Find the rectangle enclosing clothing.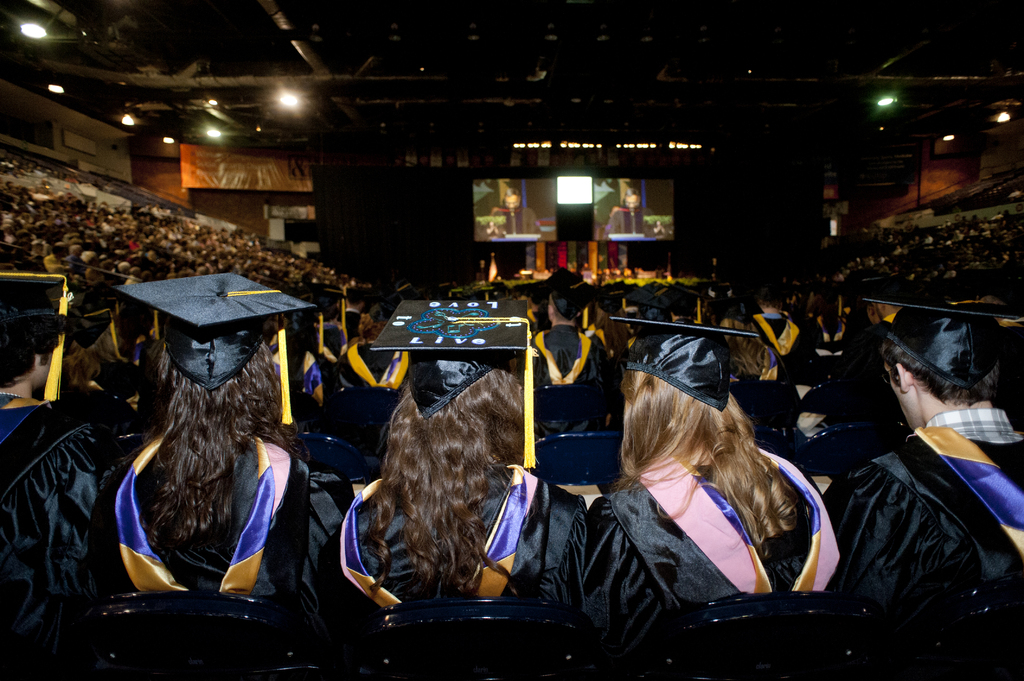
<region>342, 458, 581, 623</region>.
